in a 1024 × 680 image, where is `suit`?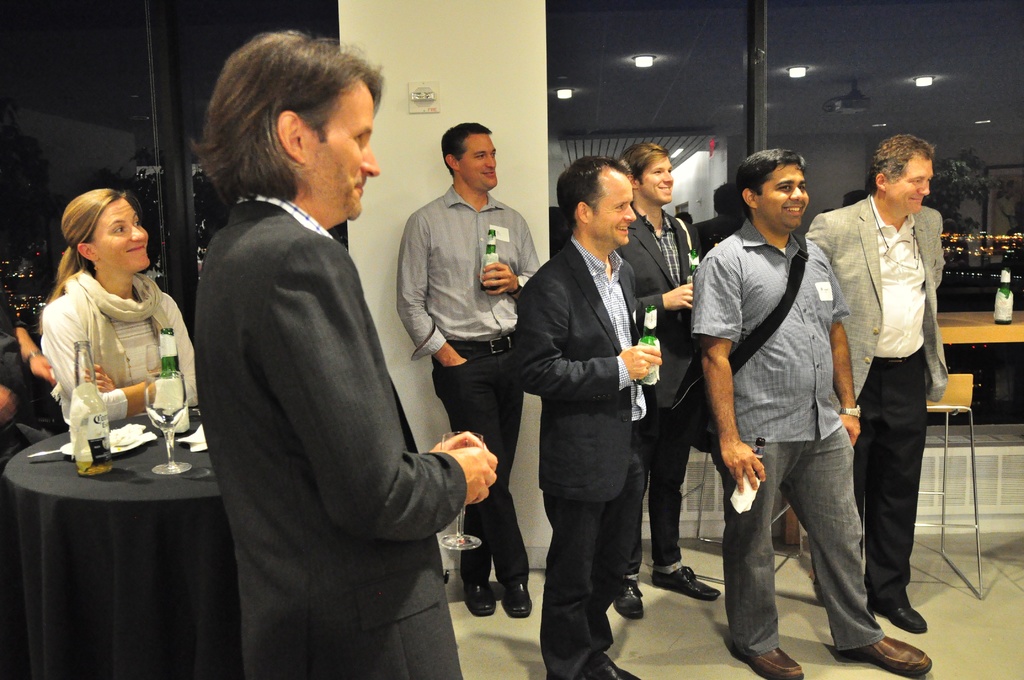
box(595, 214, 710, 585).
